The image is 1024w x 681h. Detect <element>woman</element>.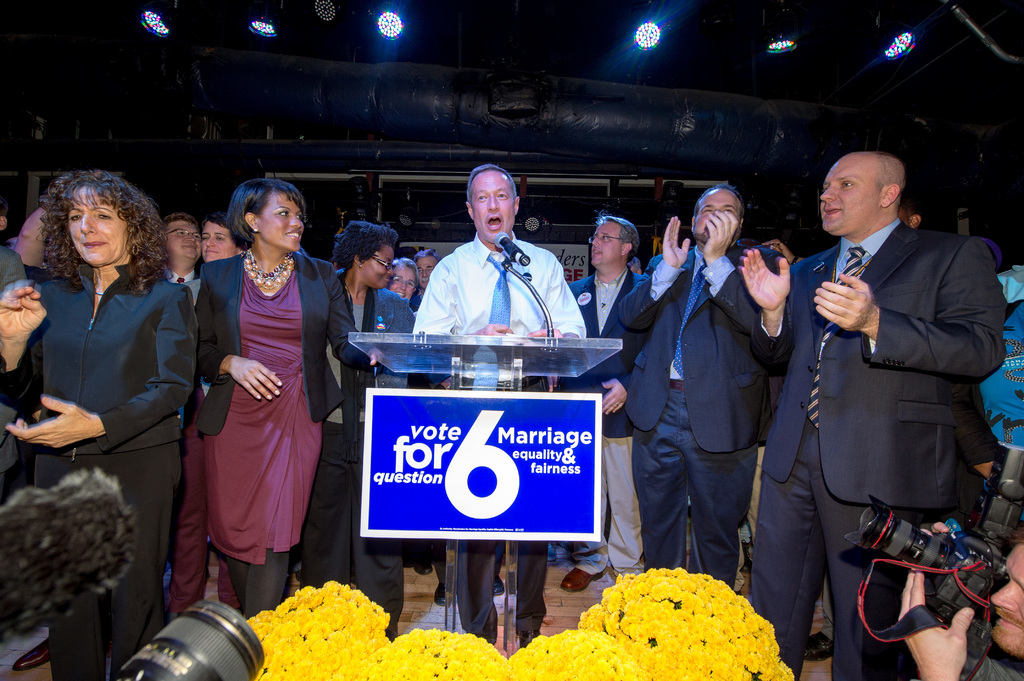
Detection: {"left": 186, "top": 168, "right": 333, "bottom": 621}.
